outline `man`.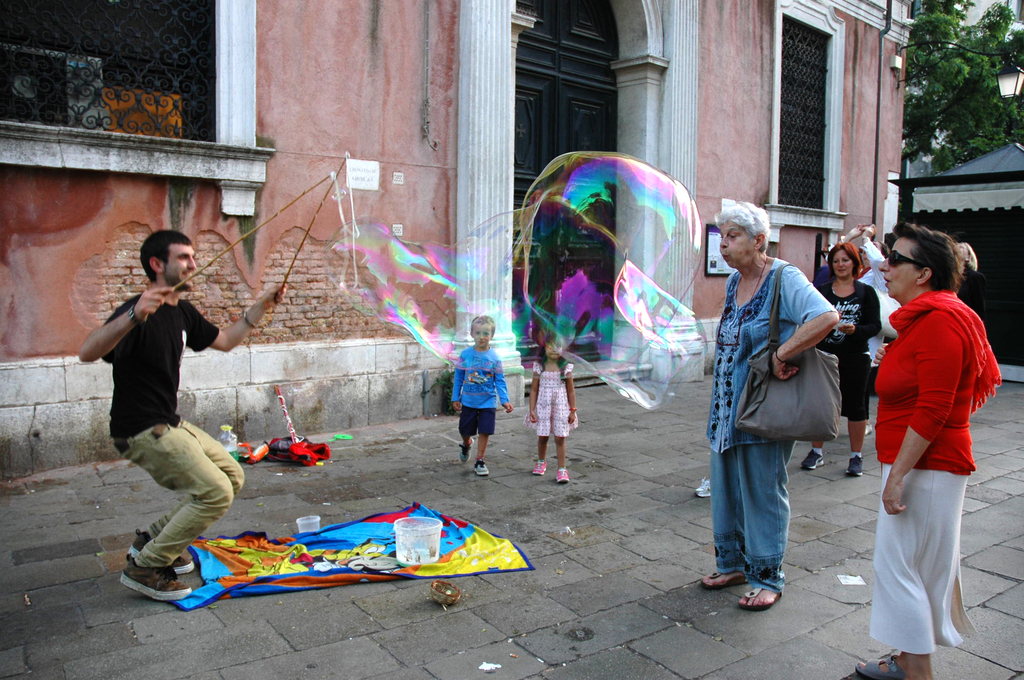
Outline: l=83, t=229, r=237, b=540.
